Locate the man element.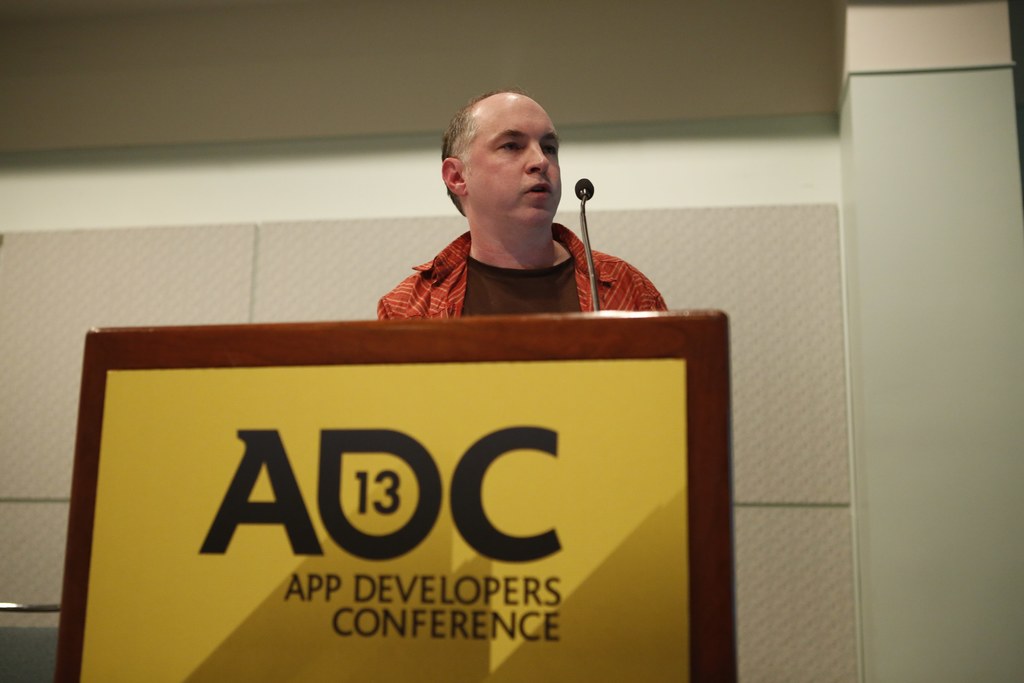
Element bbox: select_region(374, 88, 675, 320).
